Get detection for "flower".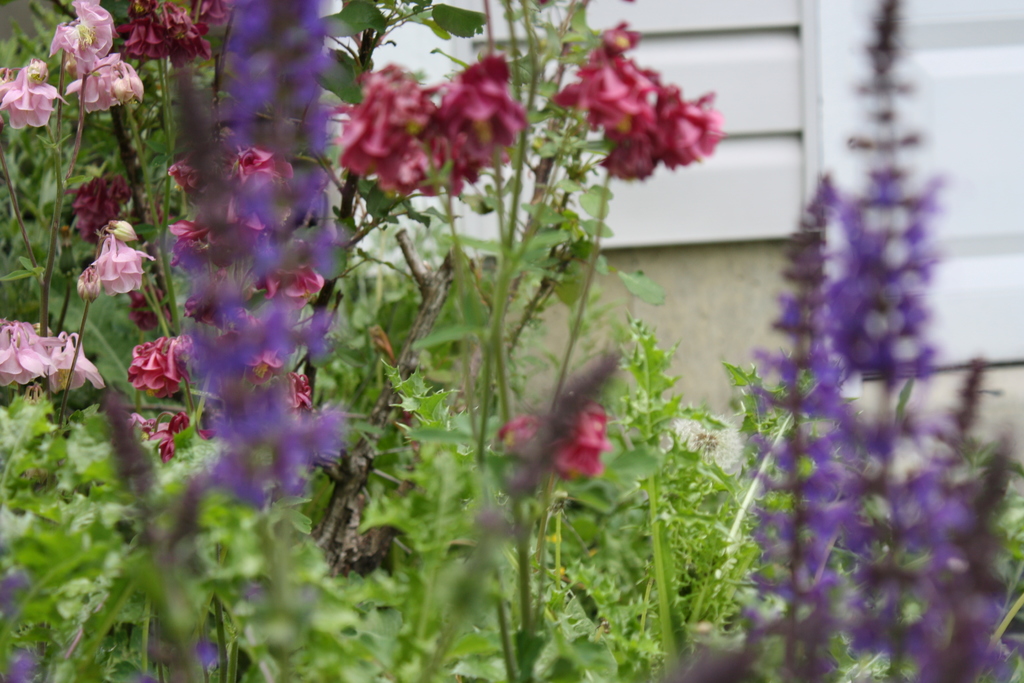
Detection: 20 306 130 415.
